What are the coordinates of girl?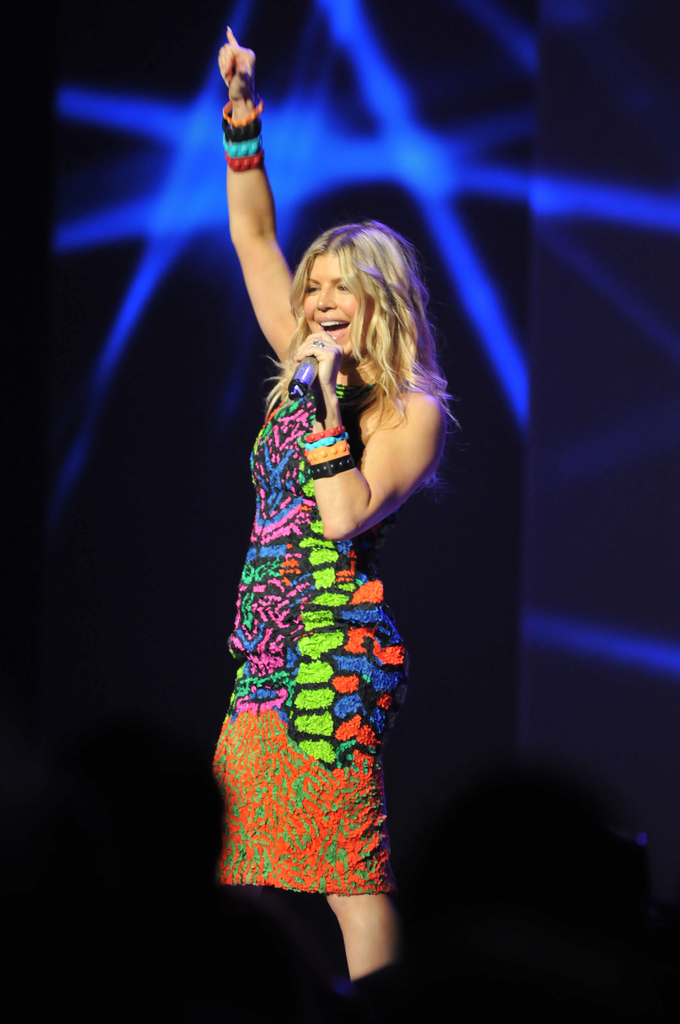
<region>210, 22, 458, 993</region>.
